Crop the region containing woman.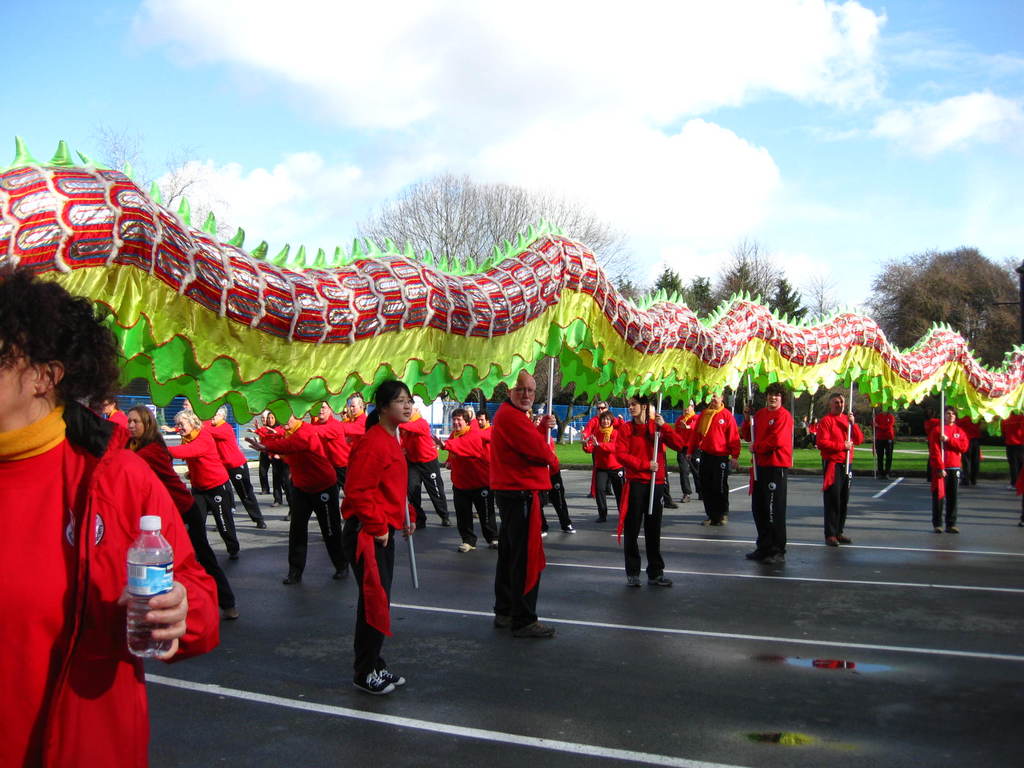
Crop region: detection(928, 405, 969, 540).
